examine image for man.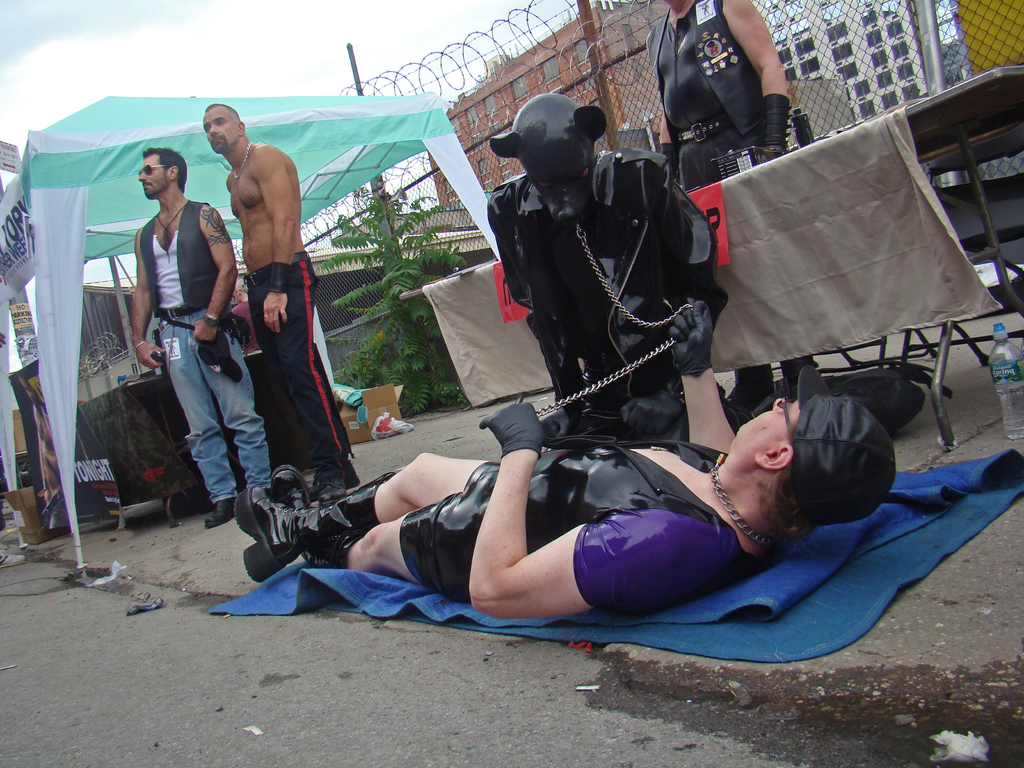
Examination result: (657,0,823,431).
